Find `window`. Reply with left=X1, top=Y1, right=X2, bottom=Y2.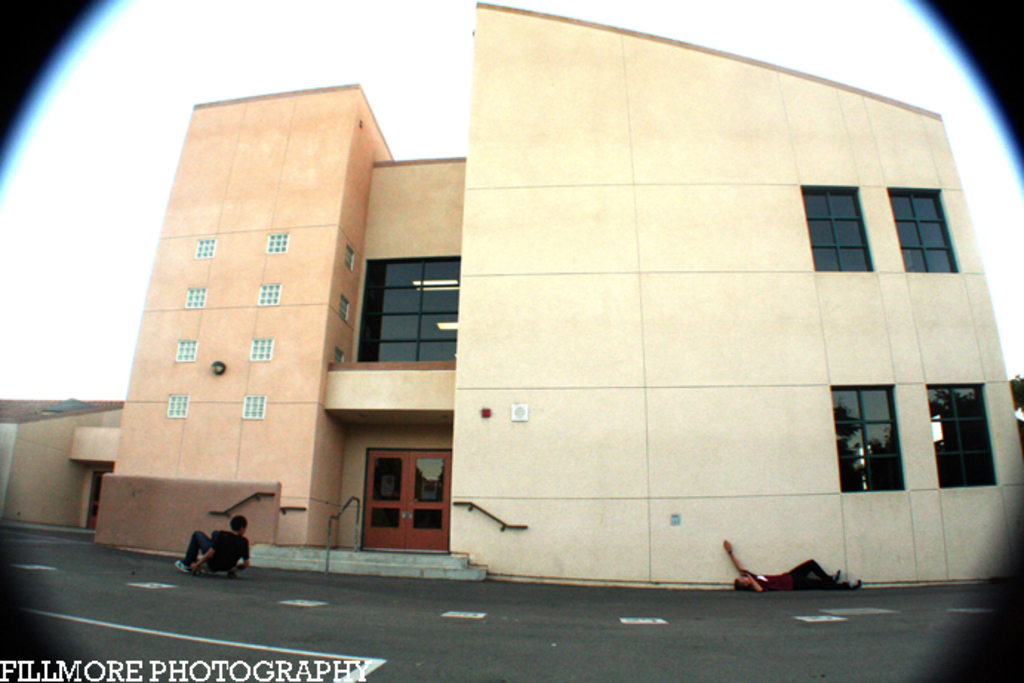
left=341, top=290, right=350, bottom=321.
